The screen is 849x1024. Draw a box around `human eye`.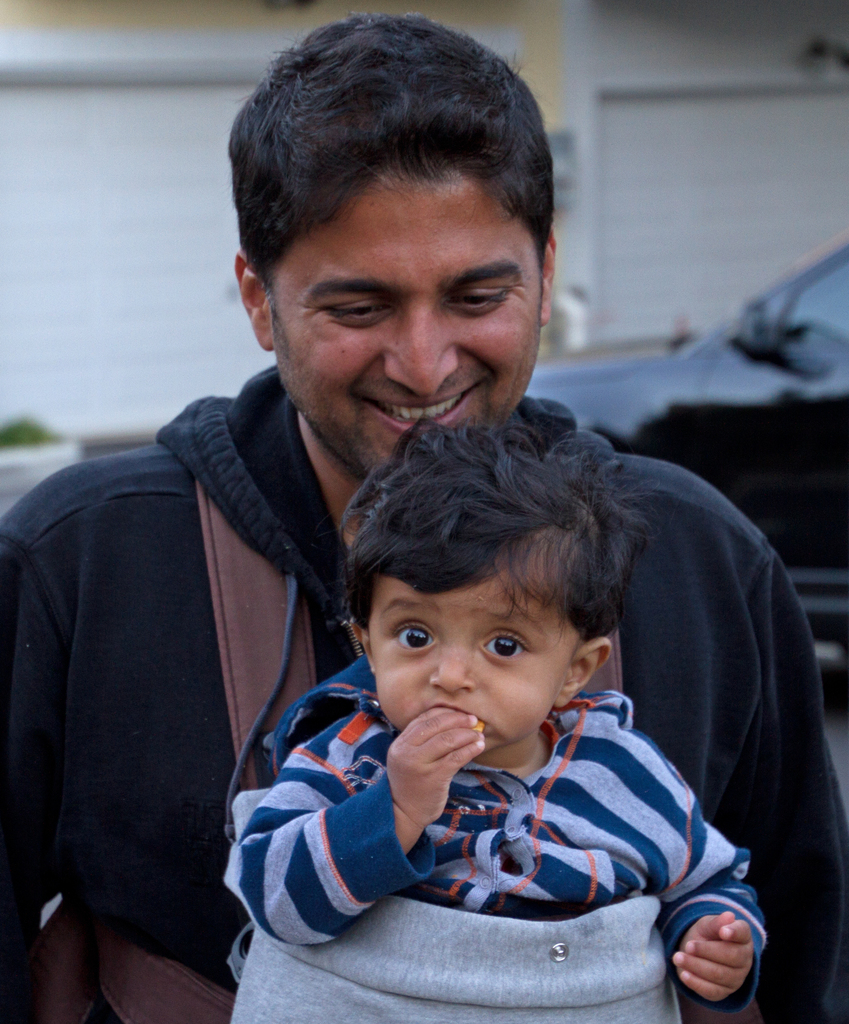
region(477, 631, 529, 662).
